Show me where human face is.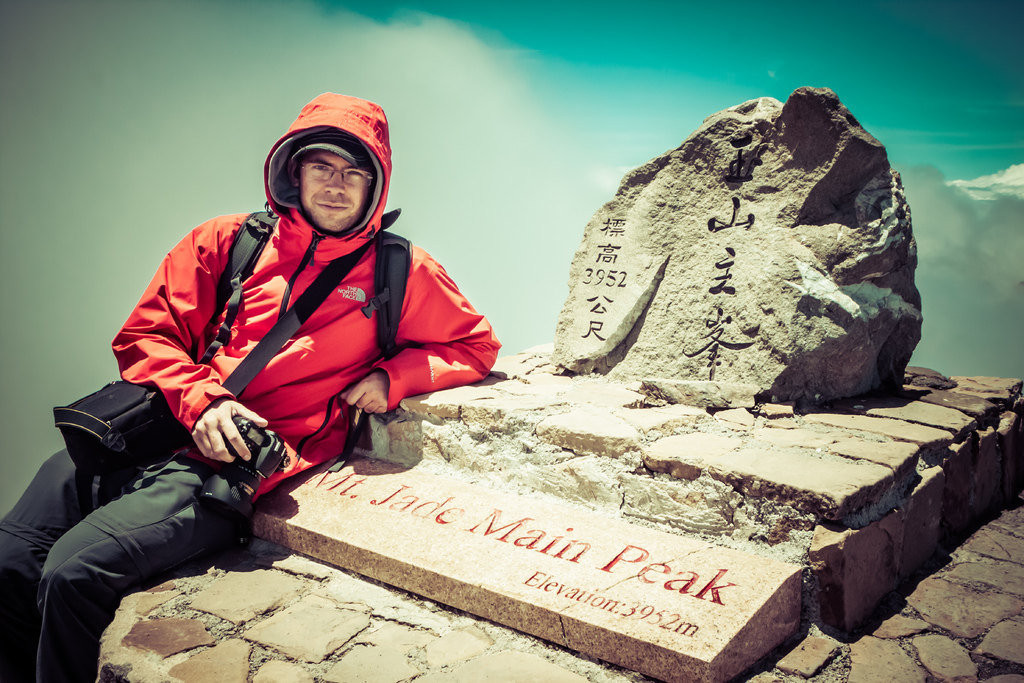
human face is at x1=301 y1=146 x2=374 y2=230.
